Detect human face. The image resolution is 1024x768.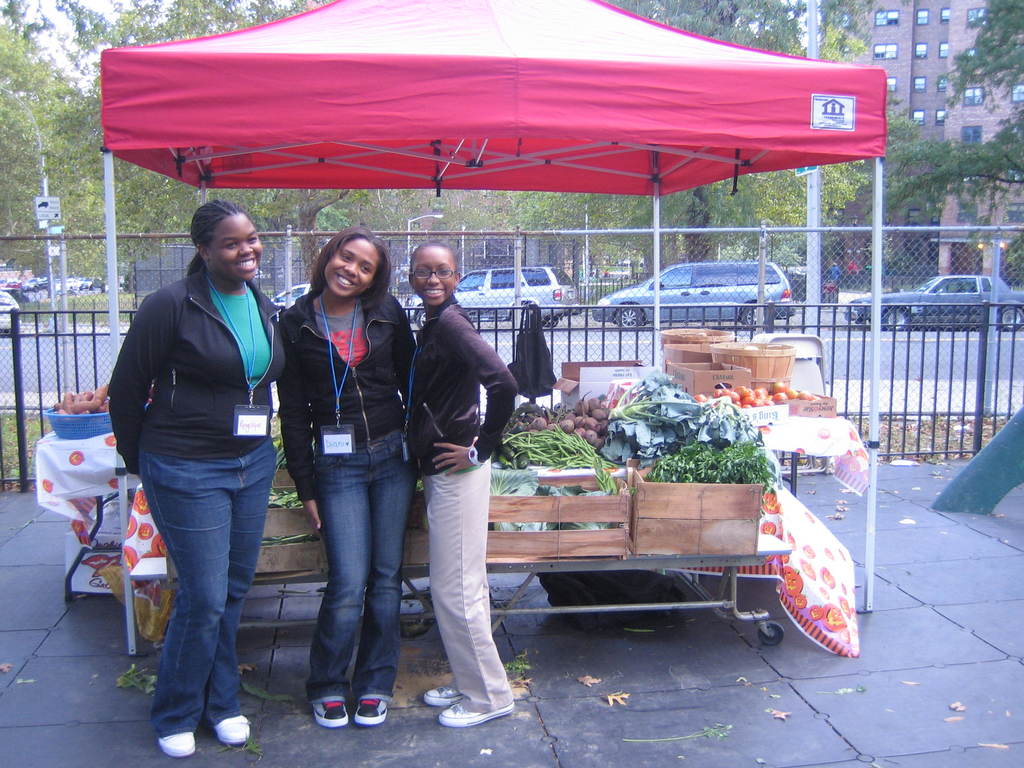
(323,239,379,296).
